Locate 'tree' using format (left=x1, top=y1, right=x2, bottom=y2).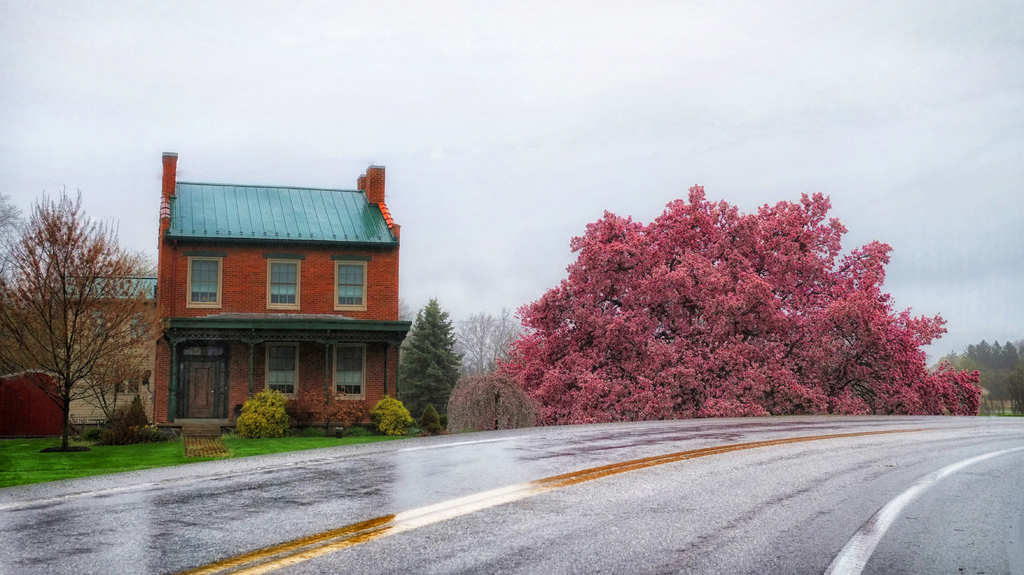
(left=390, top=300, right=470, bottom=440).
